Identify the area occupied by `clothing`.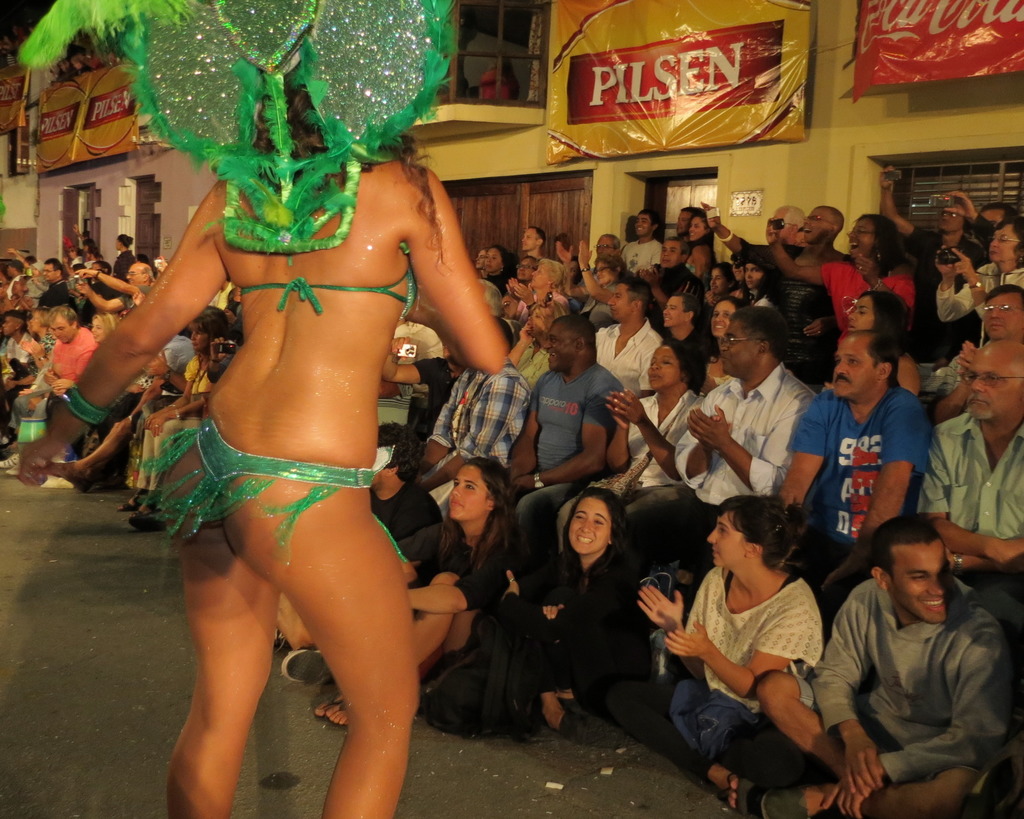
Area: Rect(595, 319, 662, 394).
